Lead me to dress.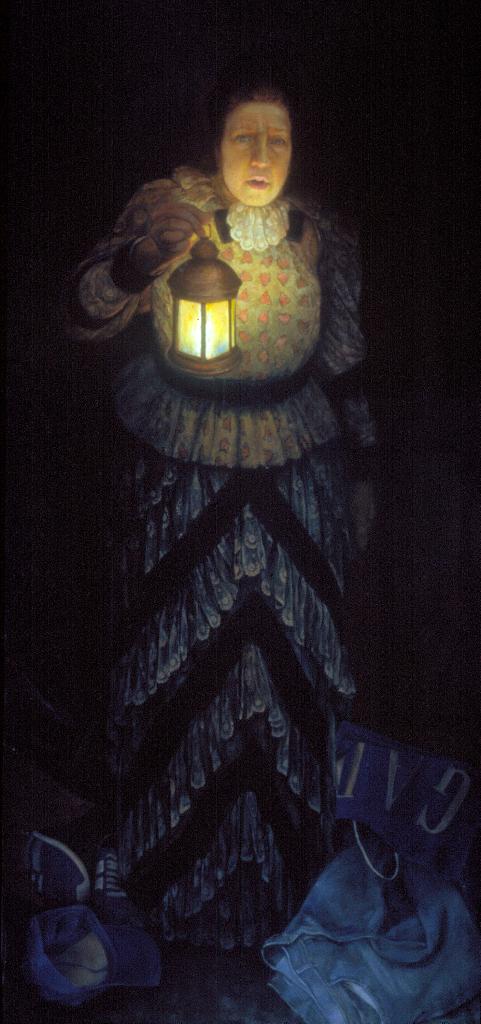
Lead to locate(50, 164, 382, 955).
